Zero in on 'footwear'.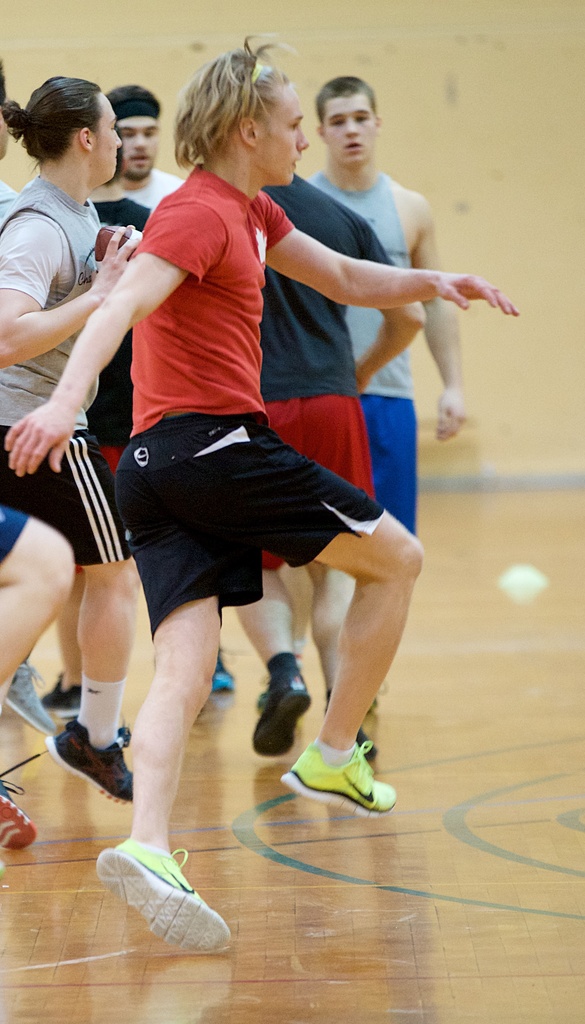
Zeroed in: [253,672,309,756].
